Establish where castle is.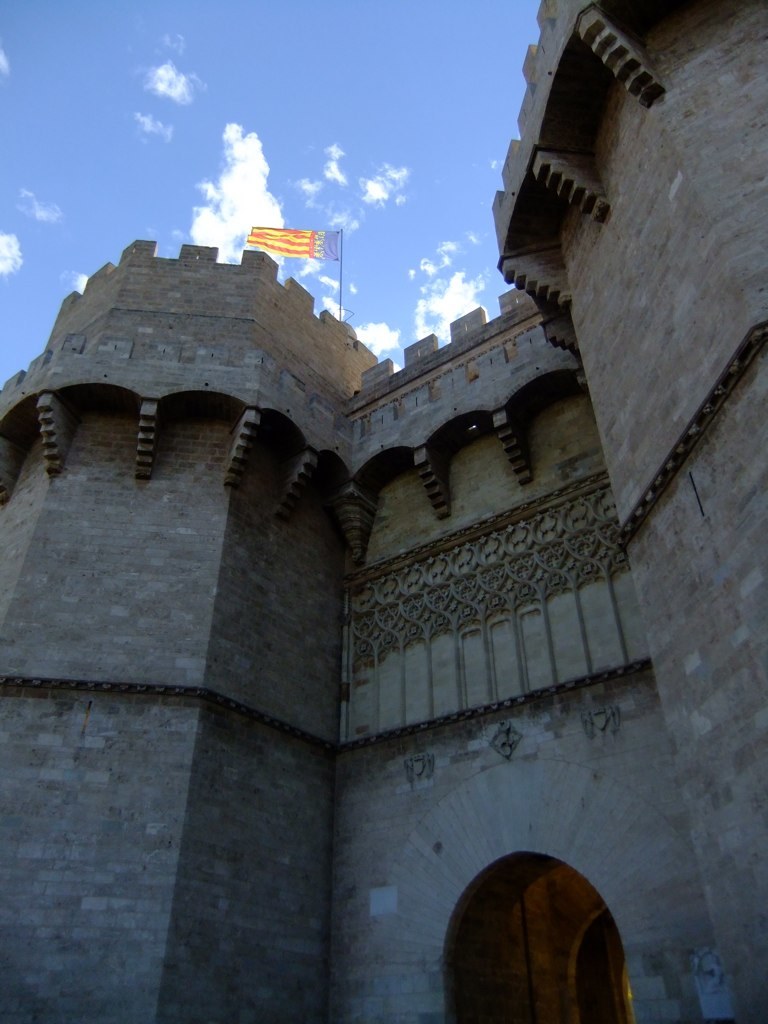
Established at crop(0, 0, 767, 1023).
